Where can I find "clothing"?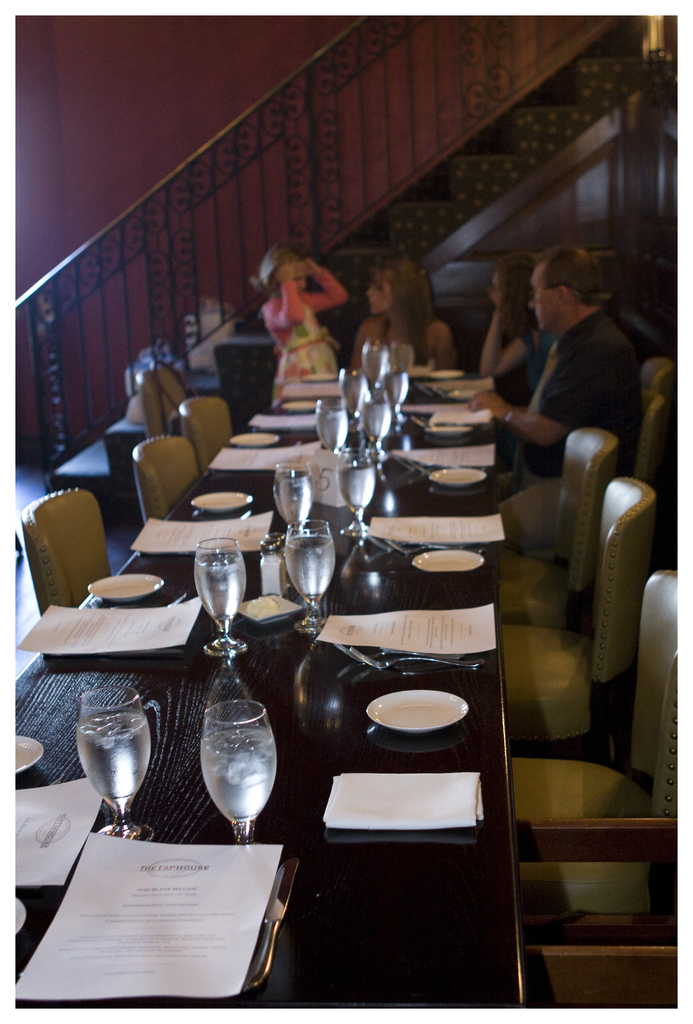
You can find it at 492, 329, 562, 439.
